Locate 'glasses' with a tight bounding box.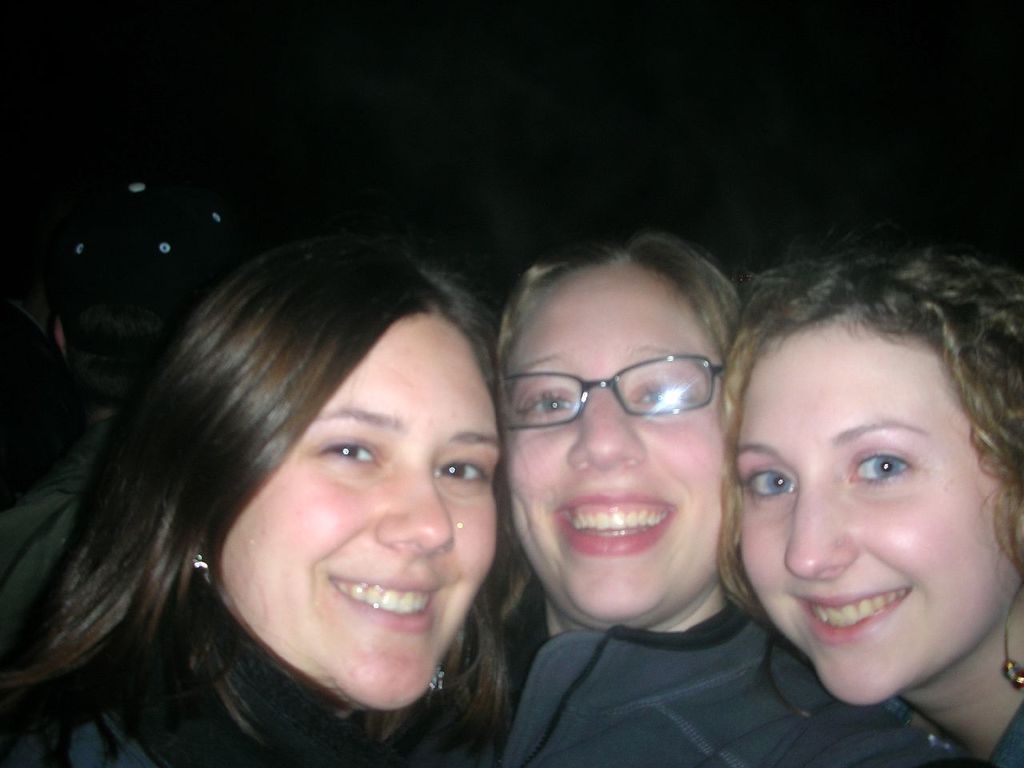
x1=501 y1=358 x2=746 y2=450.
